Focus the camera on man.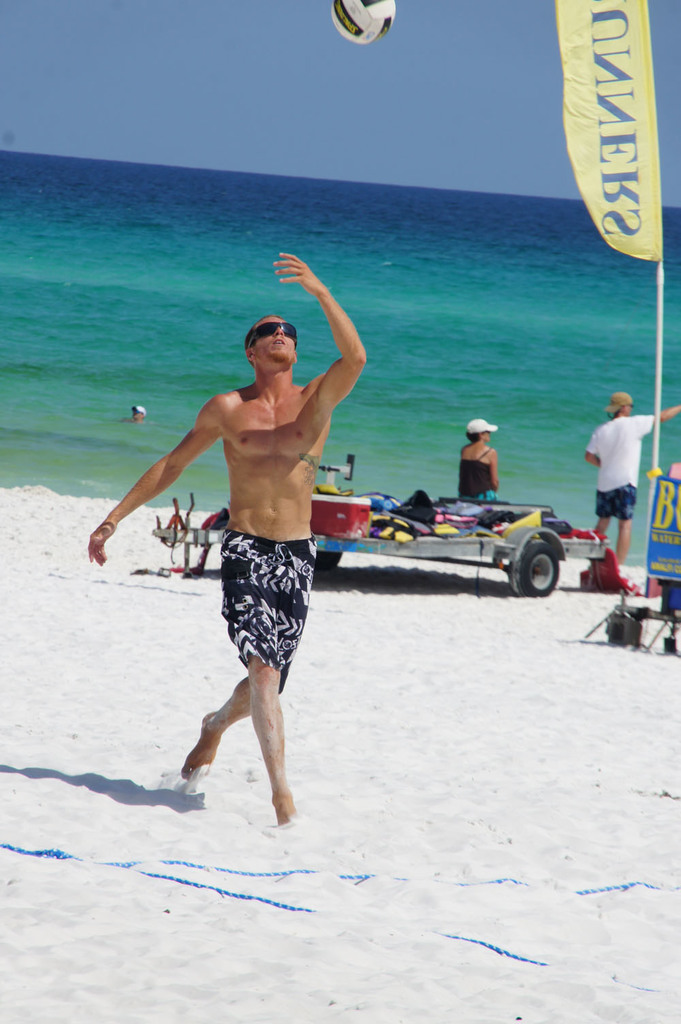
Focus region: 86:253:375:826.
